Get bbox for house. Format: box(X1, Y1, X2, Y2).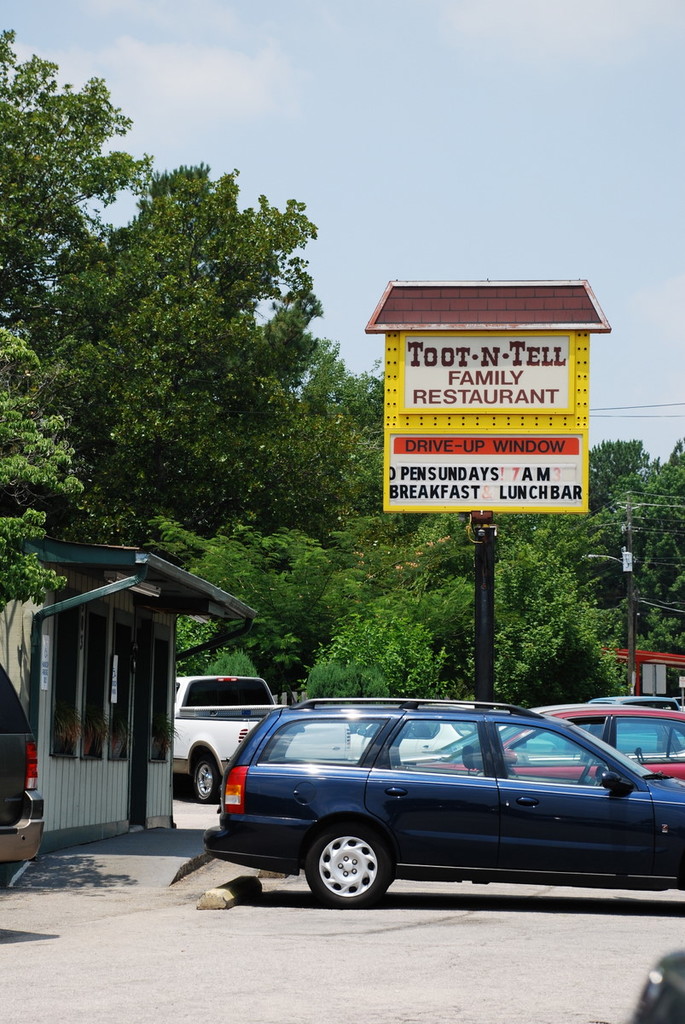
box(0, 536, 264, 861).
